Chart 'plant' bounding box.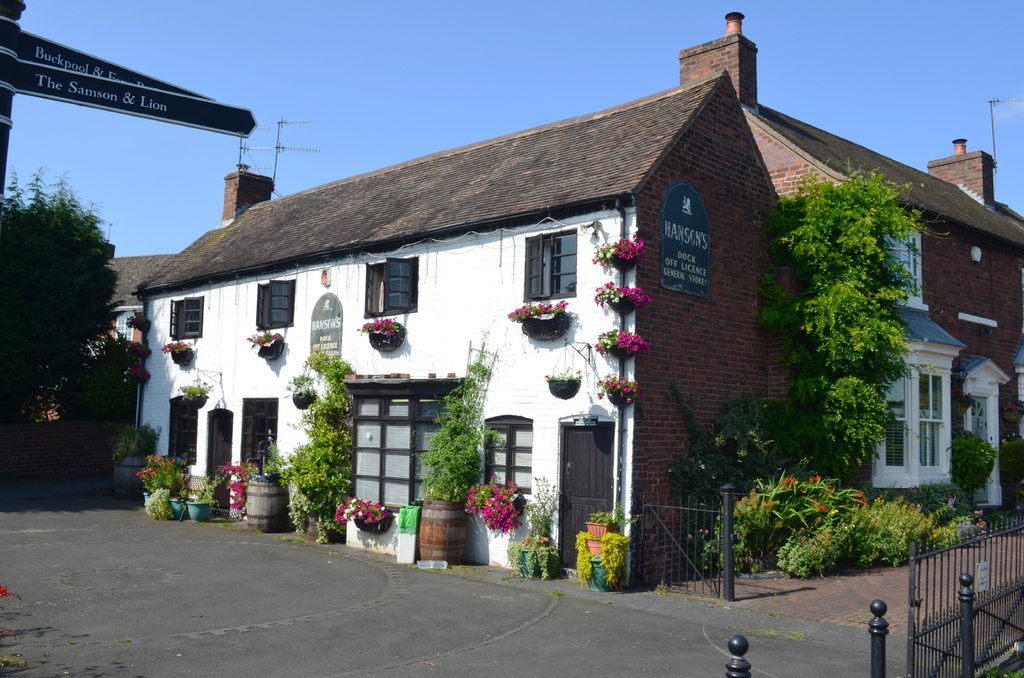
Charted: rect(461, 474, 530, 532).
